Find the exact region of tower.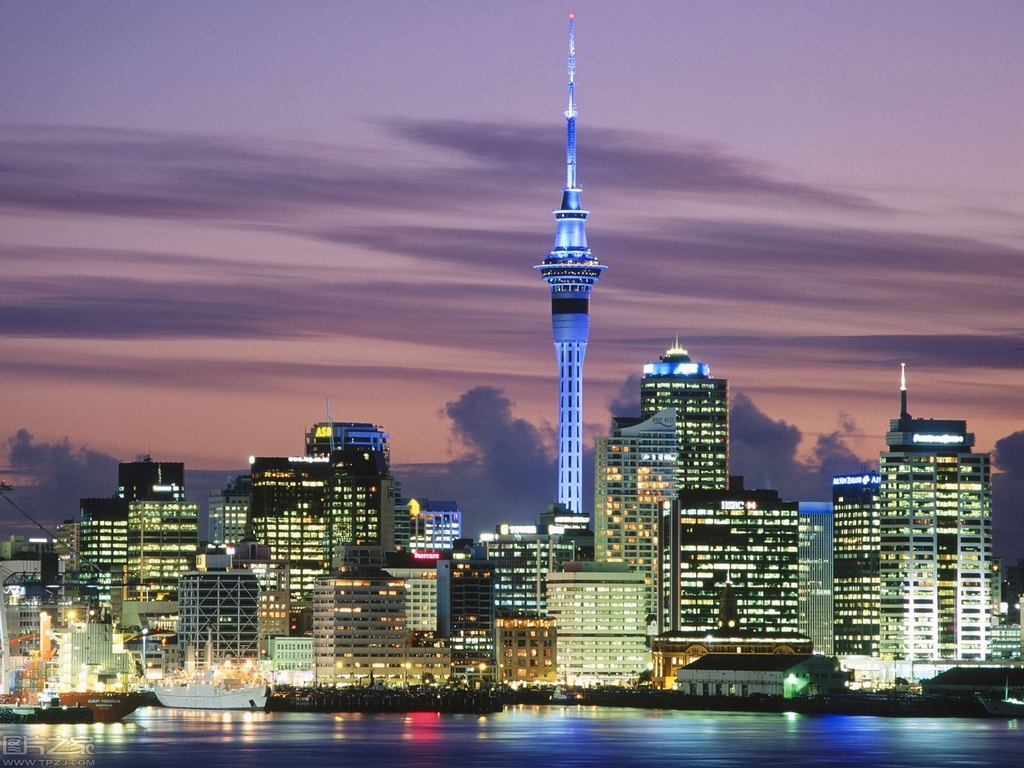
Exact region: Rect(410, 495, 467, 556).
